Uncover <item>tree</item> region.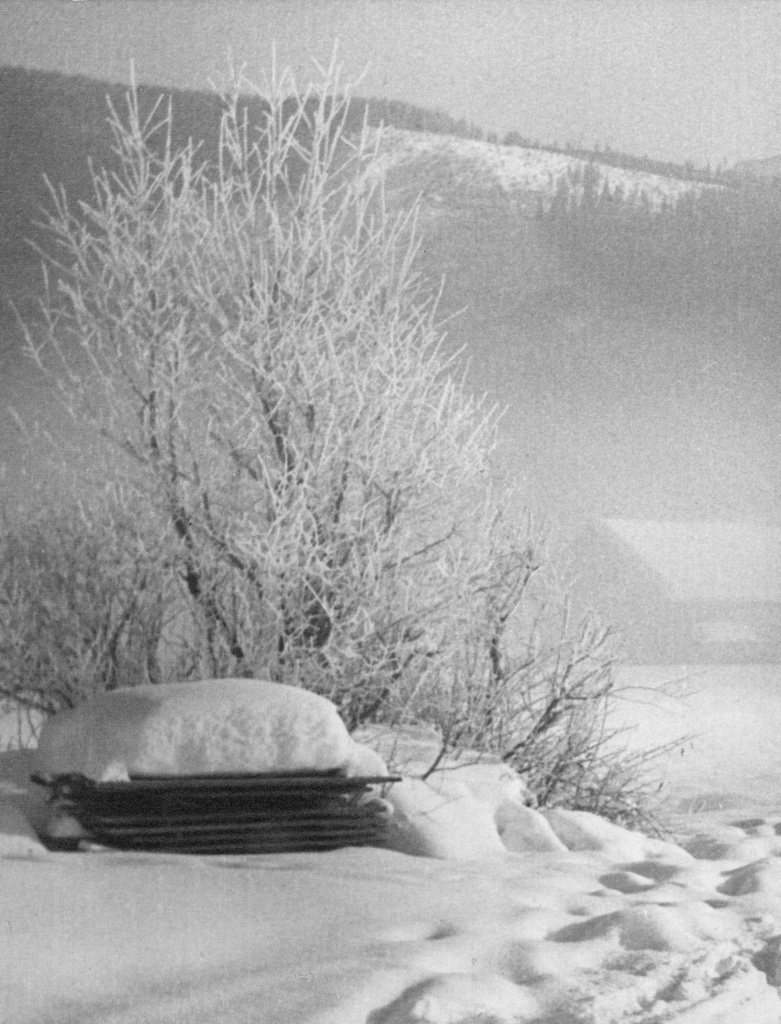
Uncovered: box(0, 28, 670, 830).
